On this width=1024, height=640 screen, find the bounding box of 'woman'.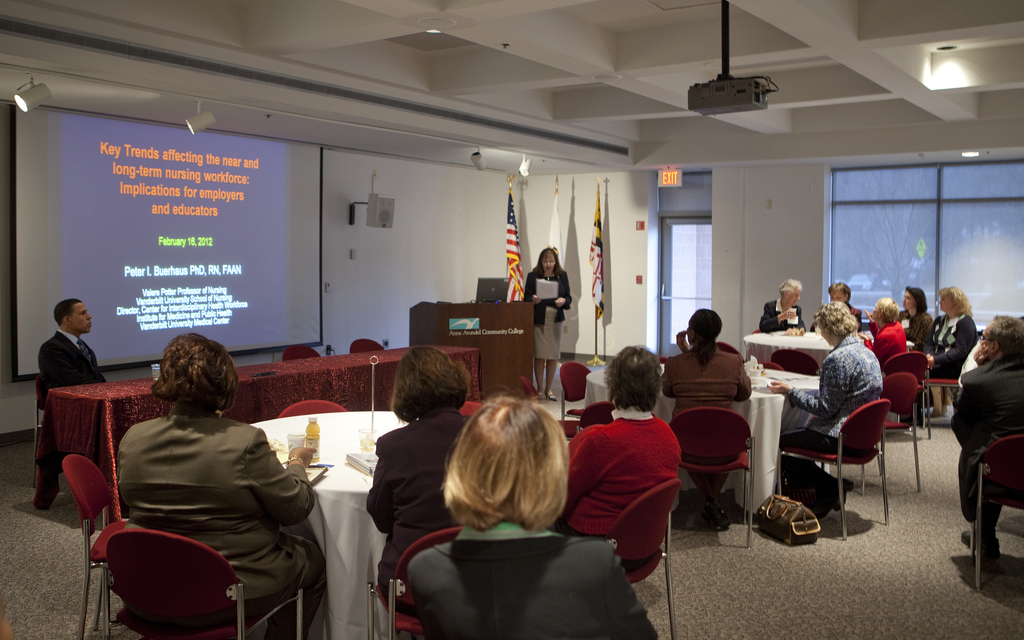
Bounding box: select_region(115, 332, 330, 639).
